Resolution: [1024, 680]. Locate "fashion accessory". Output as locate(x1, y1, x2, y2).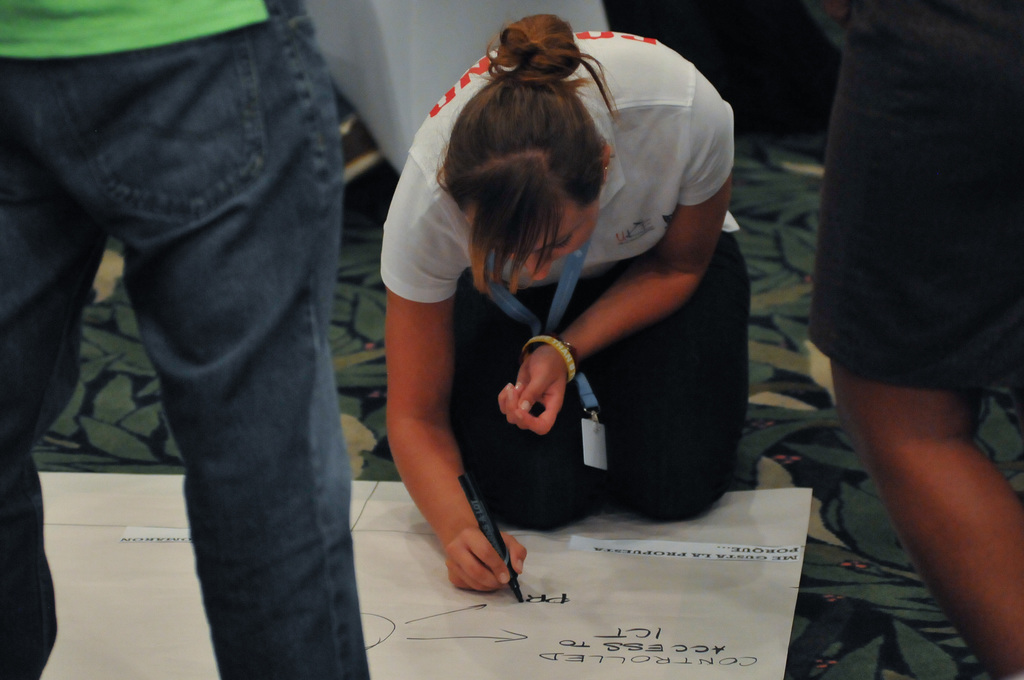
locate(522, 332, 577, 386).
